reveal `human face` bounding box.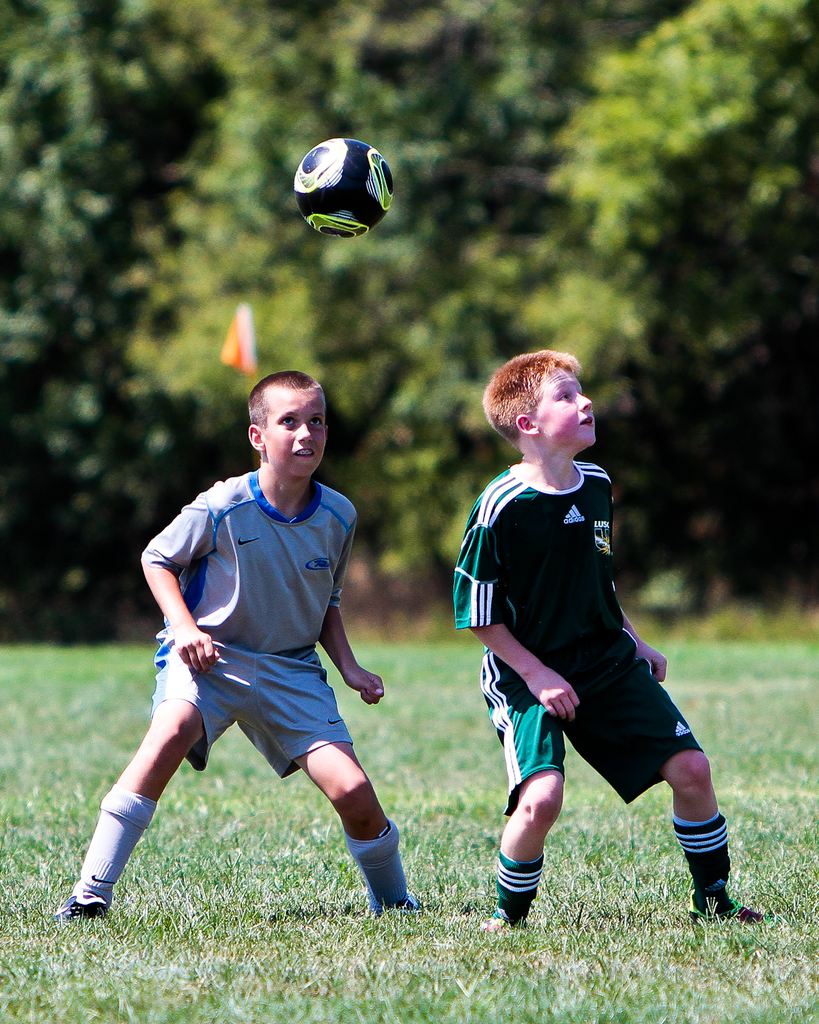
Revealed: <bbox>259, 381, 328, 482</bbox>.
